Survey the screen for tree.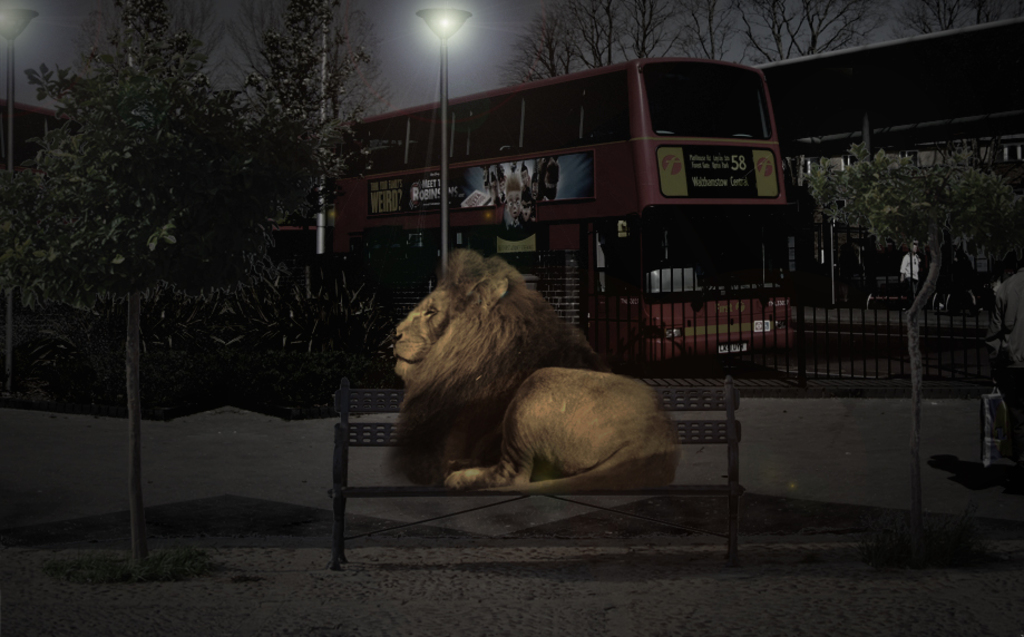
Survey found: (800,149,1023,507).
